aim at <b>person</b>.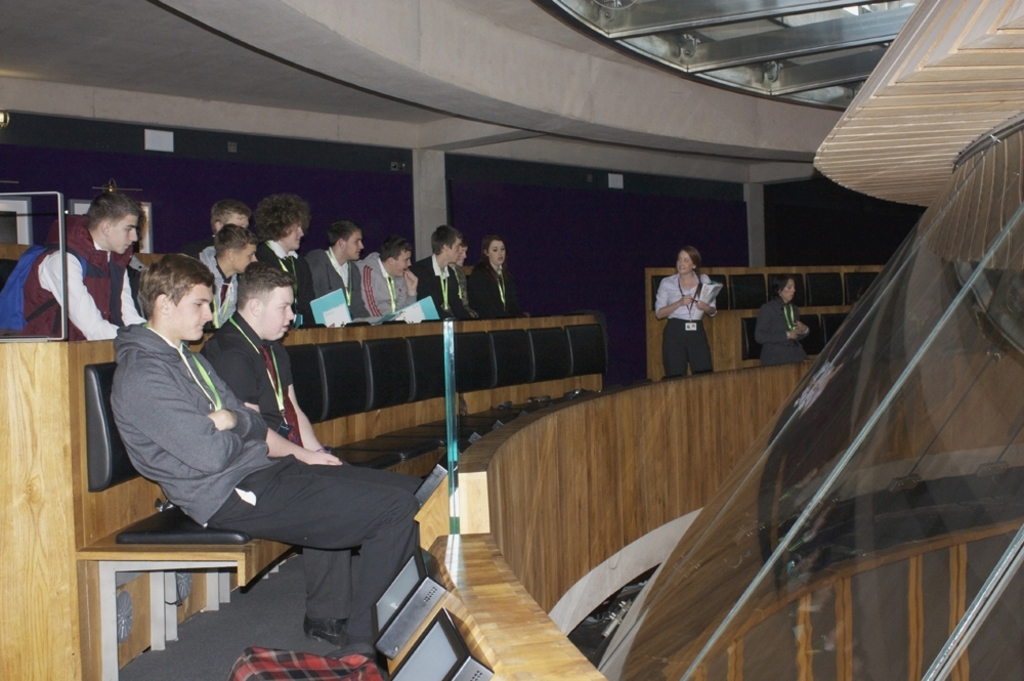
Aimed at <region>190, 222, 261, 338</region>.
